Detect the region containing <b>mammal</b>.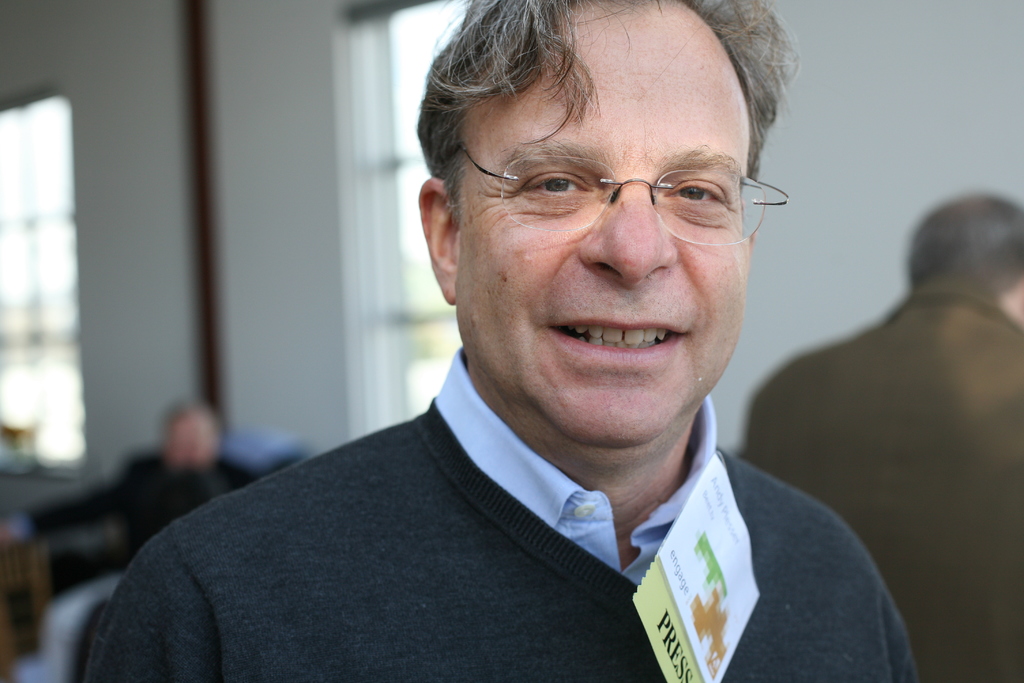
detection(99, 8, 954, 675).
